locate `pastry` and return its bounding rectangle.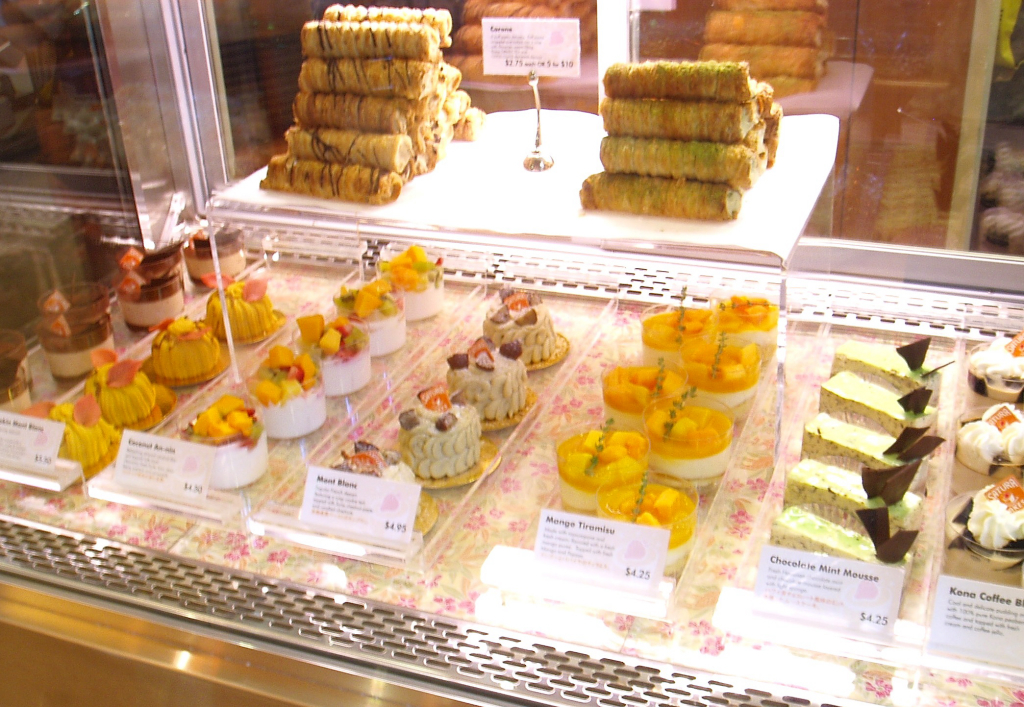
BBox(182, 401, 276, 487).
